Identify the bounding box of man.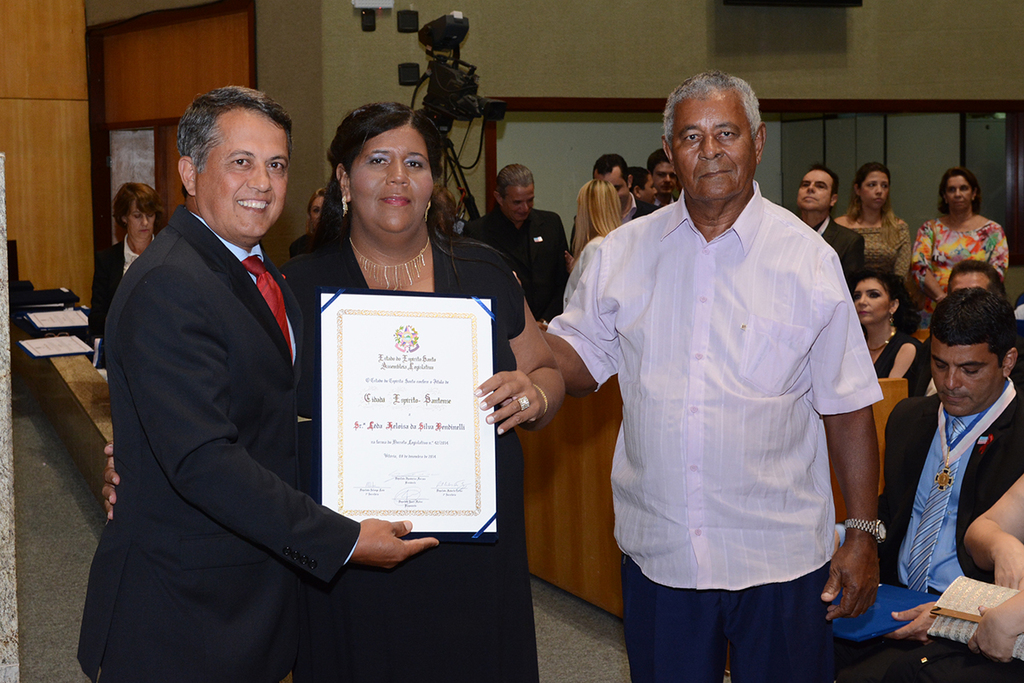
511,64,895,682.
